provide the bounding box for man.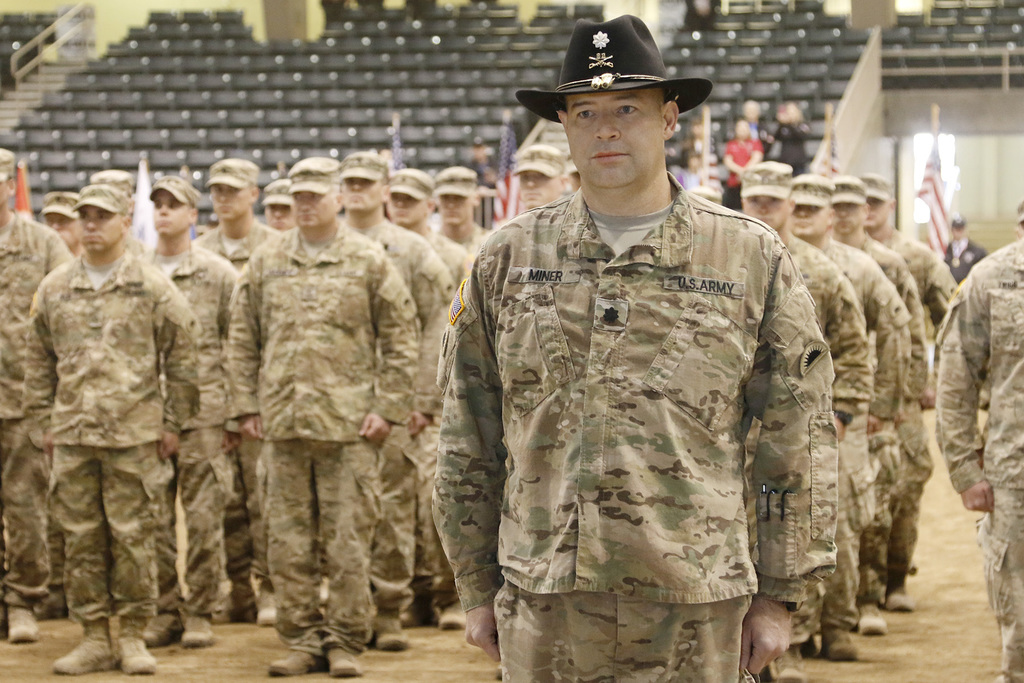
left=940, top=213, right=990, bottom=286.
